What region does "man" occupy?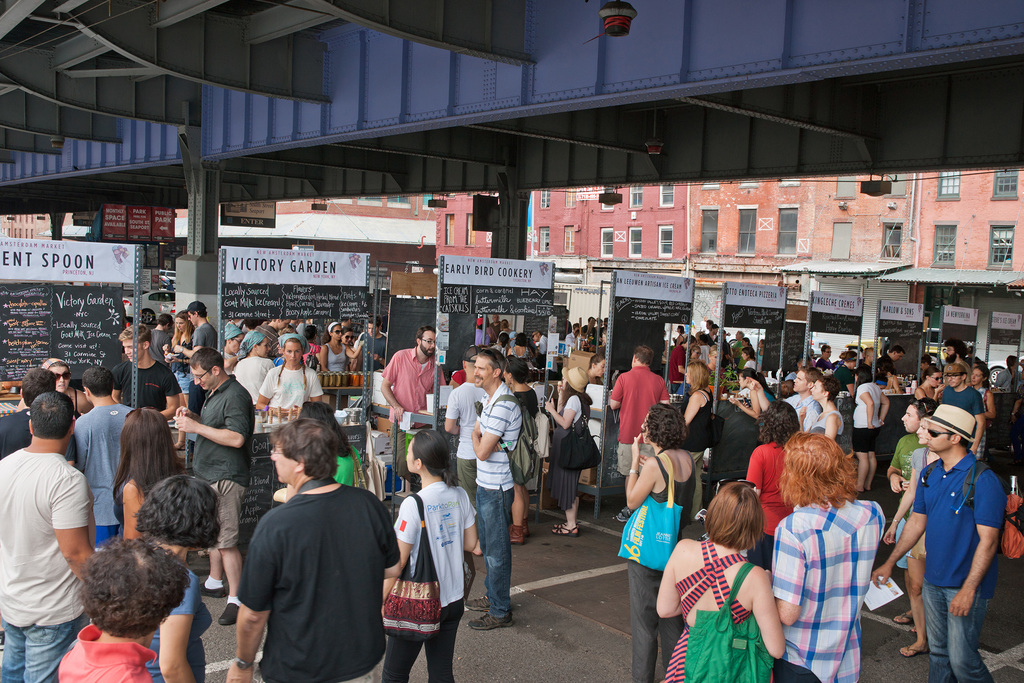
bbox=[353, 319, 385, 375].
